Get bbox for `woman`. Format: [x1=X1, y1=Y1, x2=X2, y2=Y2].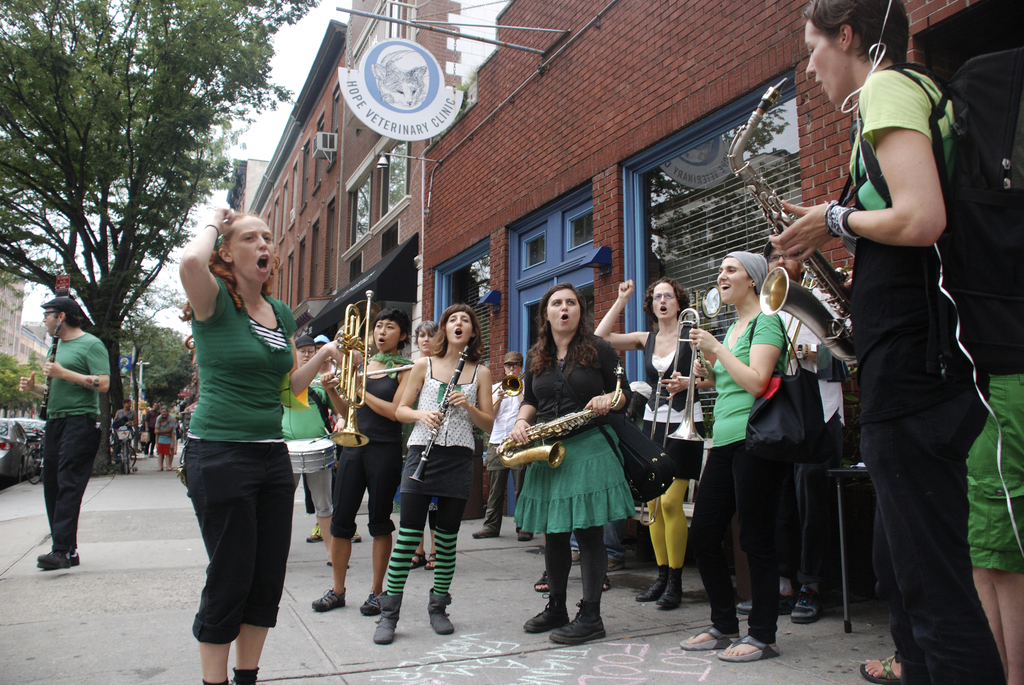
[x1=276, y1=326, x2=340, y2=564].
